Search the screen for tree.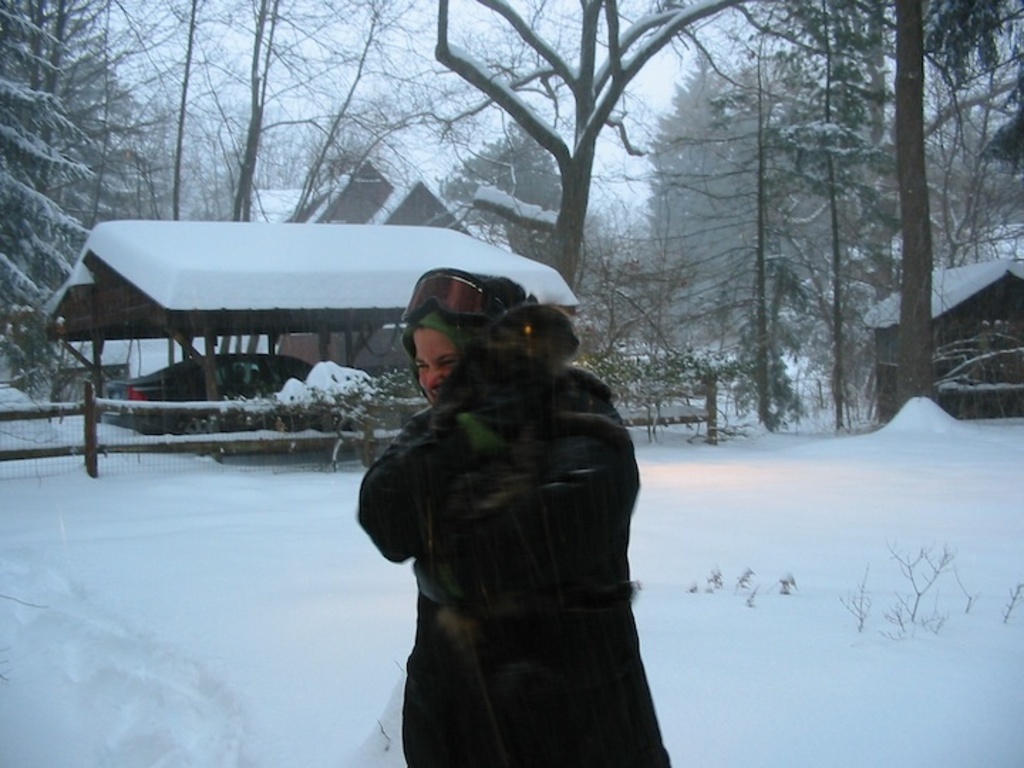
Found at crop(836, 0, 1023, 405).
